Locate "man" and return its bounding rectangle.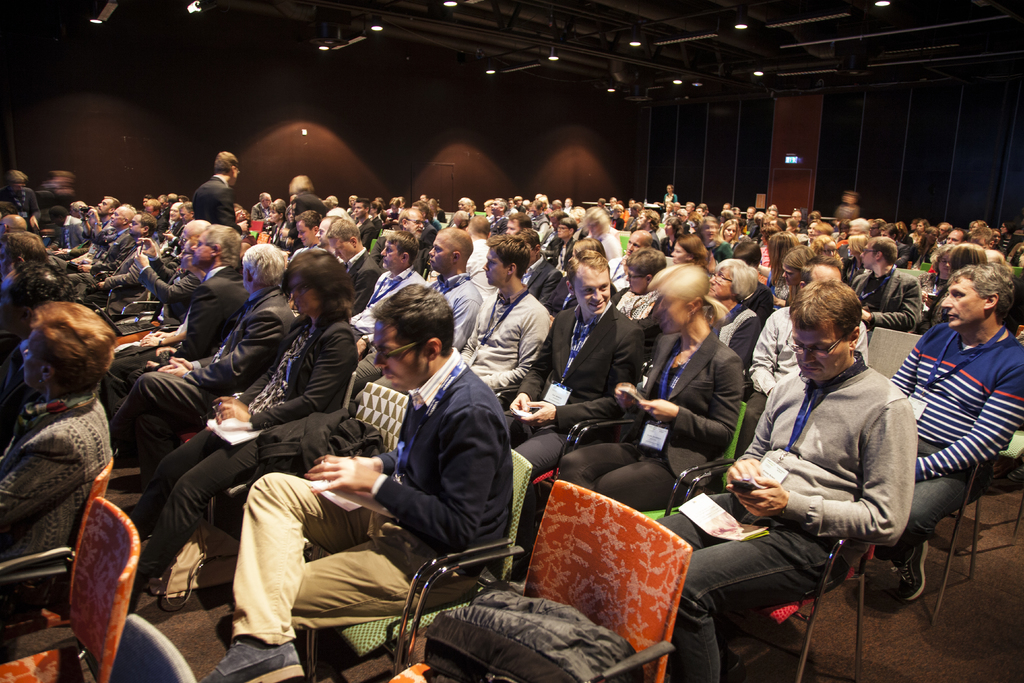
84, 208, 163, 276.
